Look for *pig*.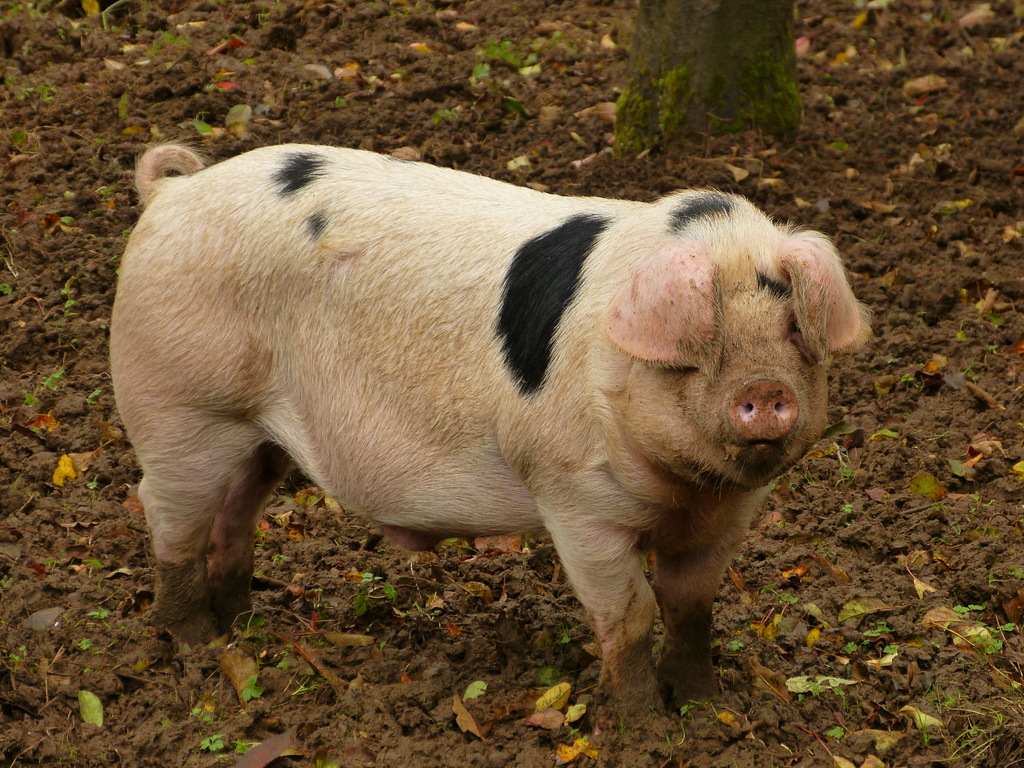
Found: 110/140/874/737.
